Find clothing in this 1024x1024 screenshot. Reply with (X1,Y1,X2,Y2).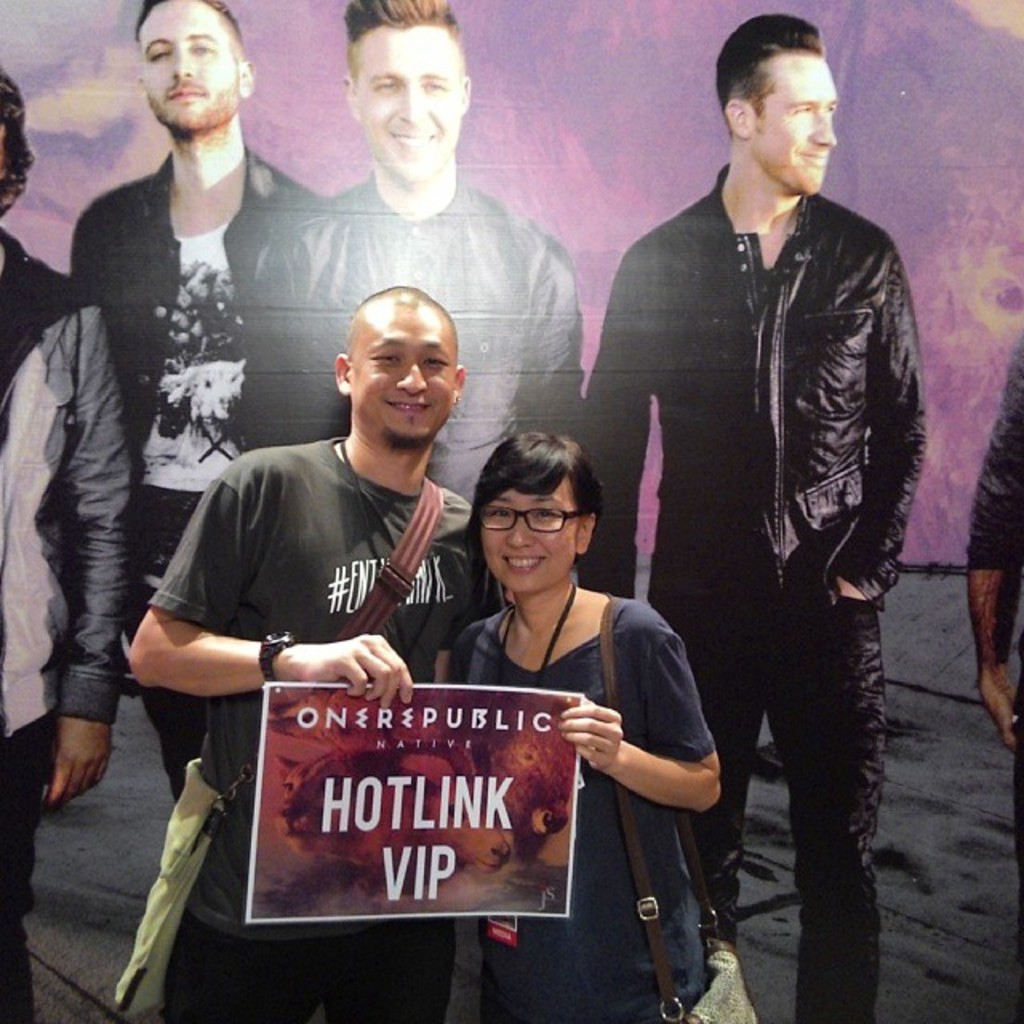
(574,155,918,1019).
